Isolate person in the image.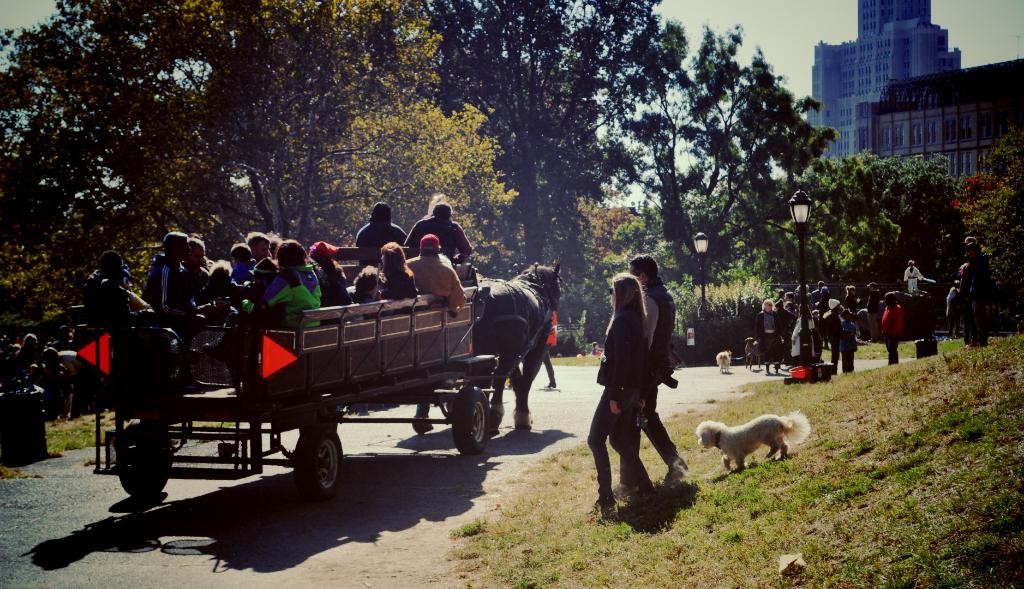
Isolated region: bbox=(580, 267, 662, 526).
